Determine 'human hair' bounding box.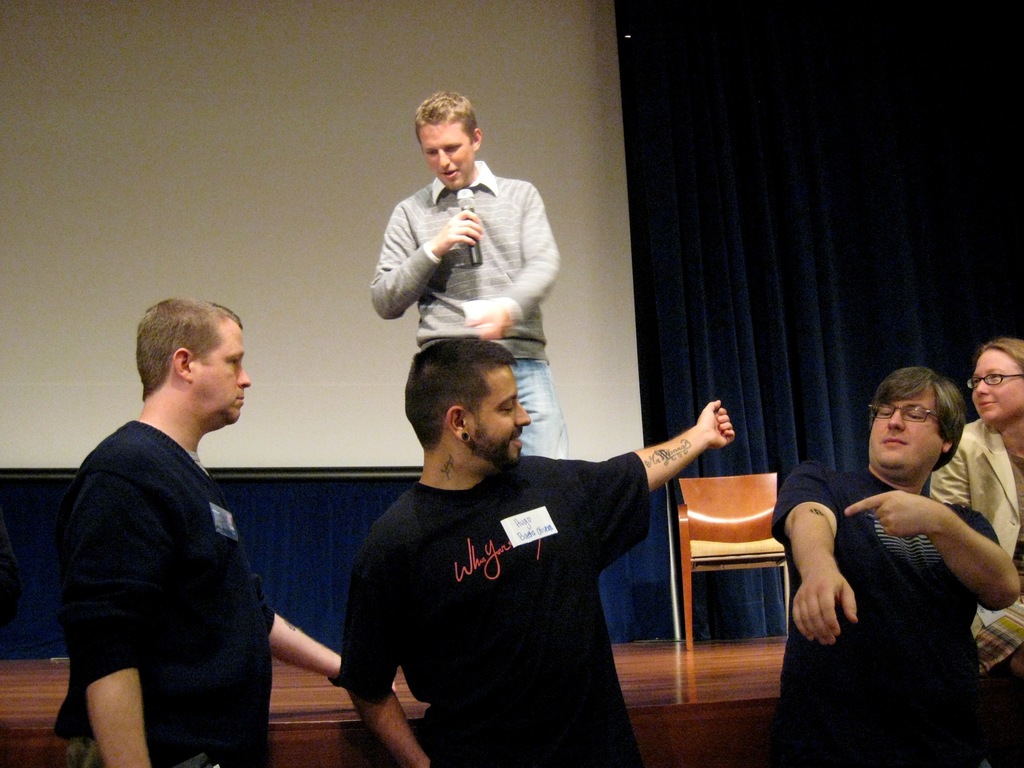
Determined: x1=976, y1=336, x2=1023, y2=418.
